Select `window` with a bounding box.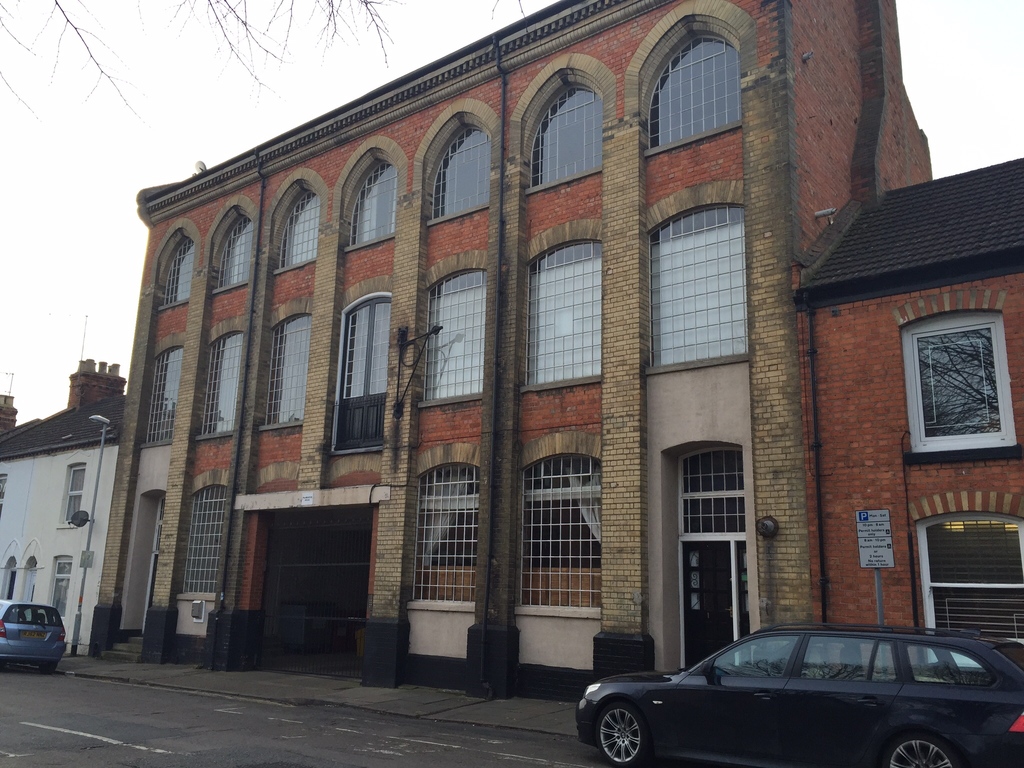
{"left": 182, "top": 484, "right": 222, "bottom": 591}.
